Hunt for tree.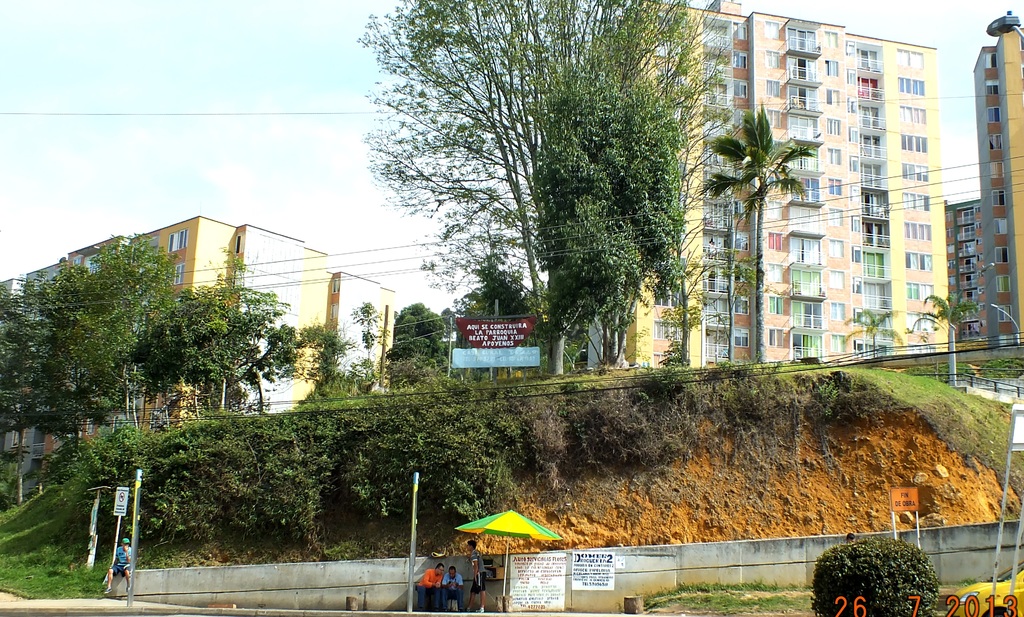
Hunted down at detection(54, 234, 180, 429).
